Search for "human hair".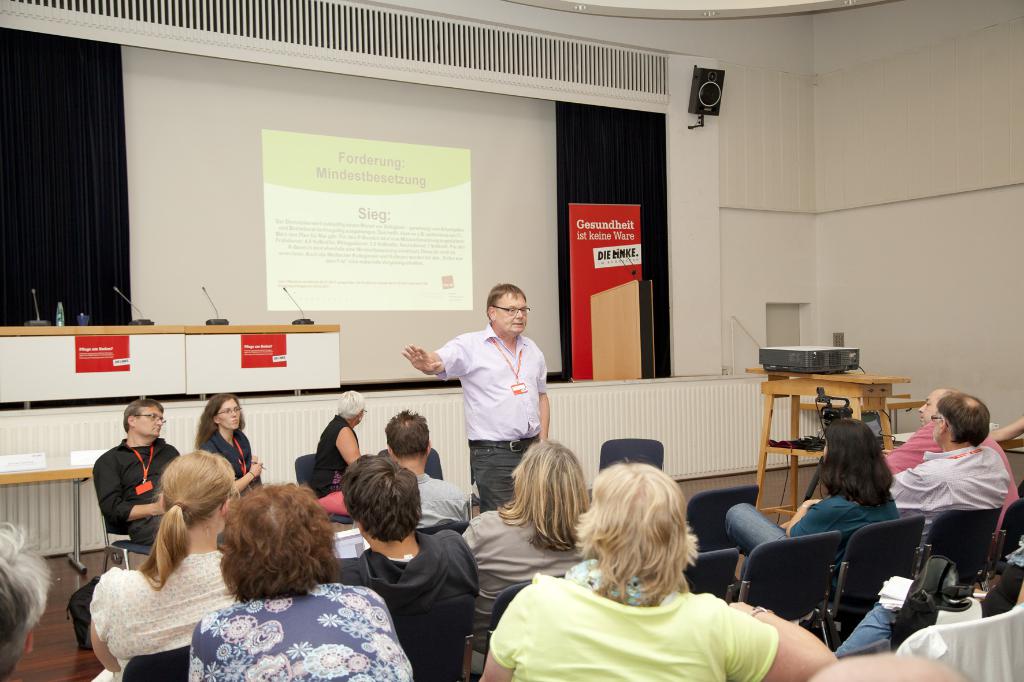
Found at [121, 396, 166, 424].
